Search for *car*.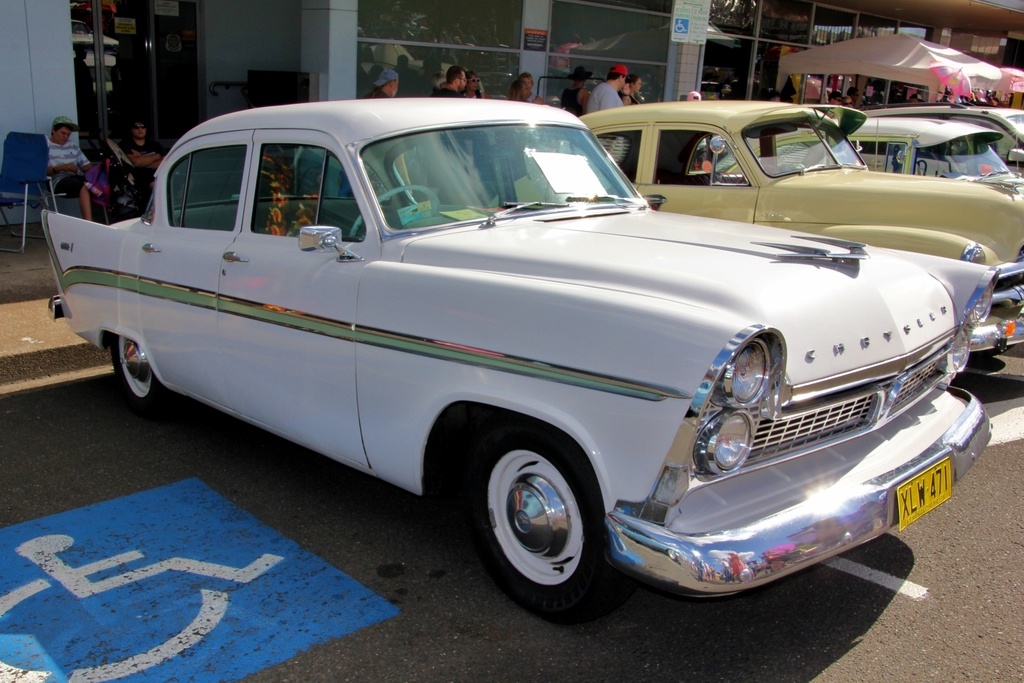
Found at {"x1": 867, "y1": 99, "x2": 1023, "y2": 197}.
